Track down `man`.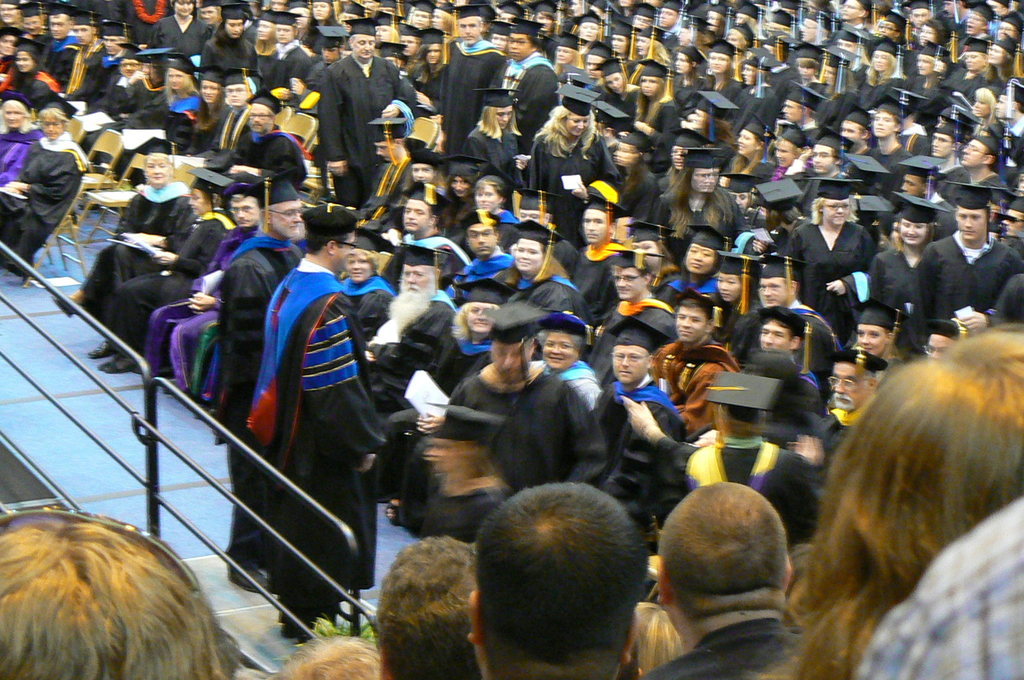
Tracked to crop(568, 182, 636, 309).
